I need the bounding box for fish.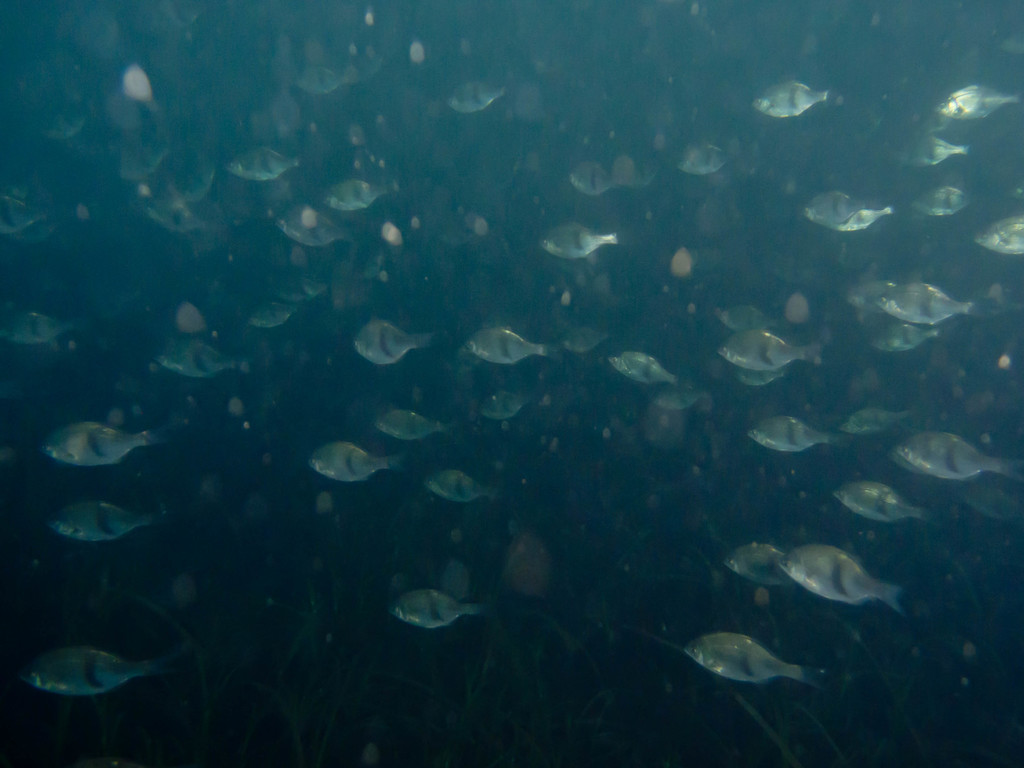
Here it is: <region>277, 204, 356, 247</region>.
